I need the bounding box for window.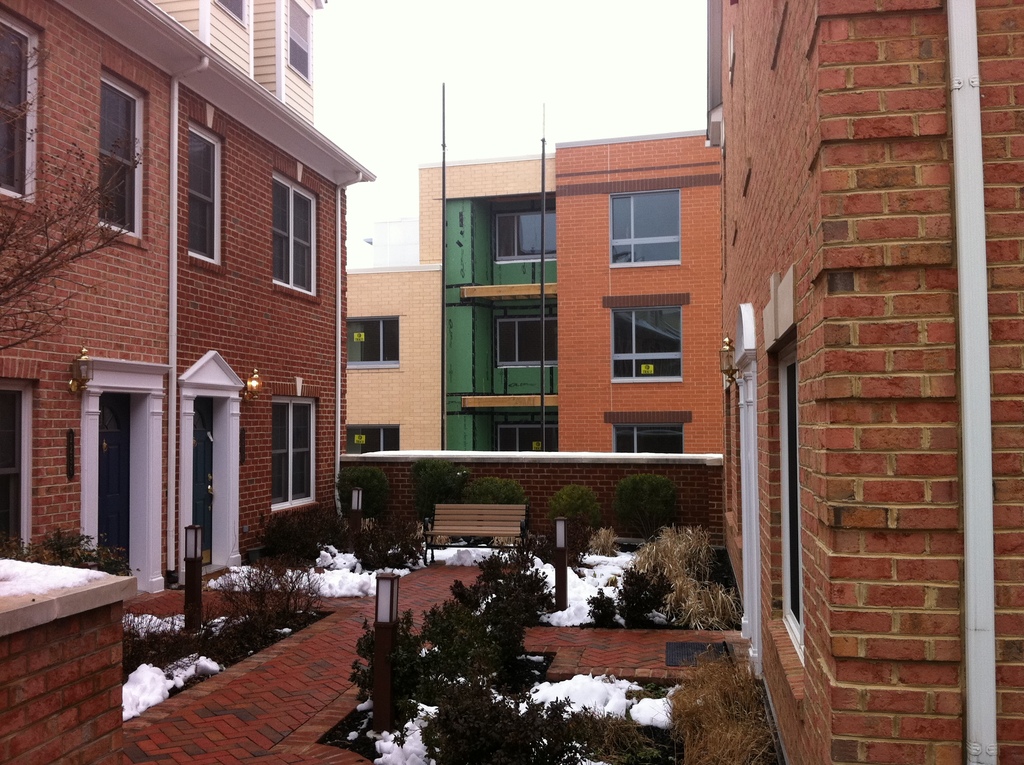
Here it is: BBox(0, 376, 36, 551).
